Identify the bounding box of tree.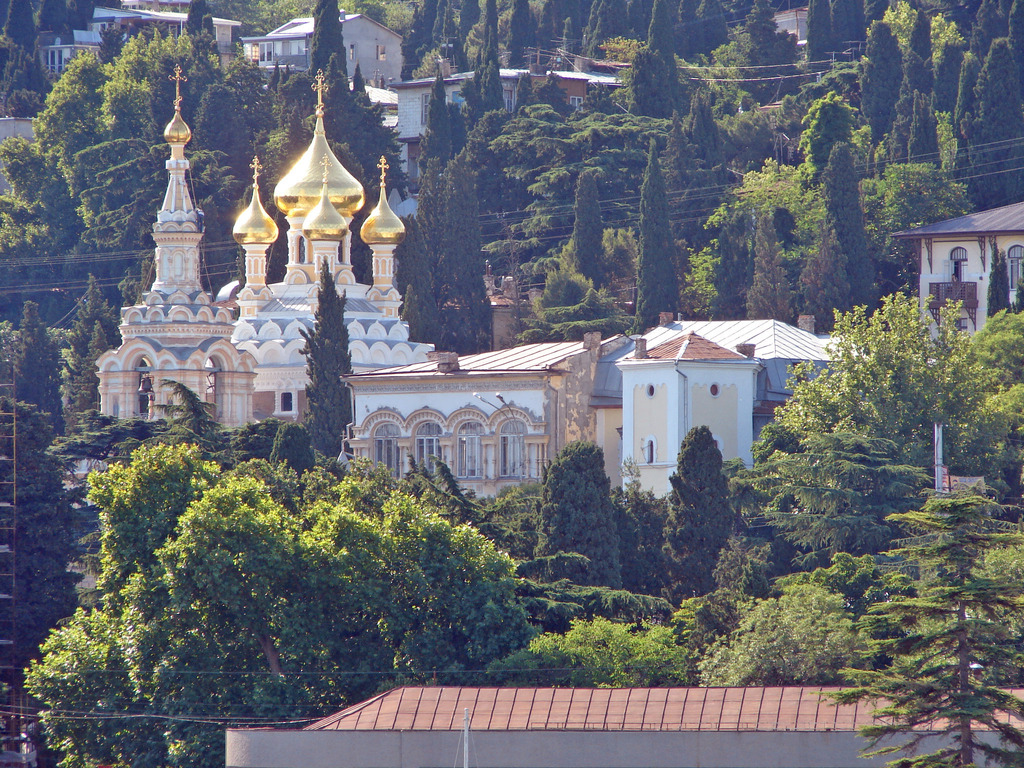
<bbox>303, 0, 355, 88</bbox>.
